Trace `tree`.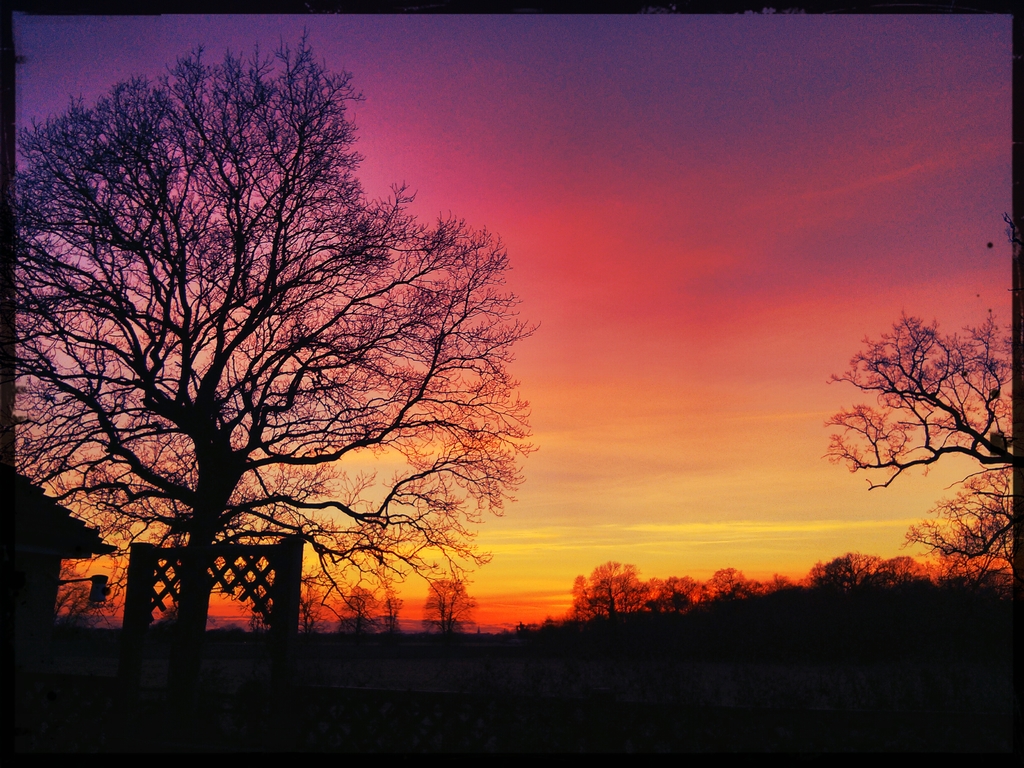
Traced to <region>804, 193, 1023, 593</region>.
